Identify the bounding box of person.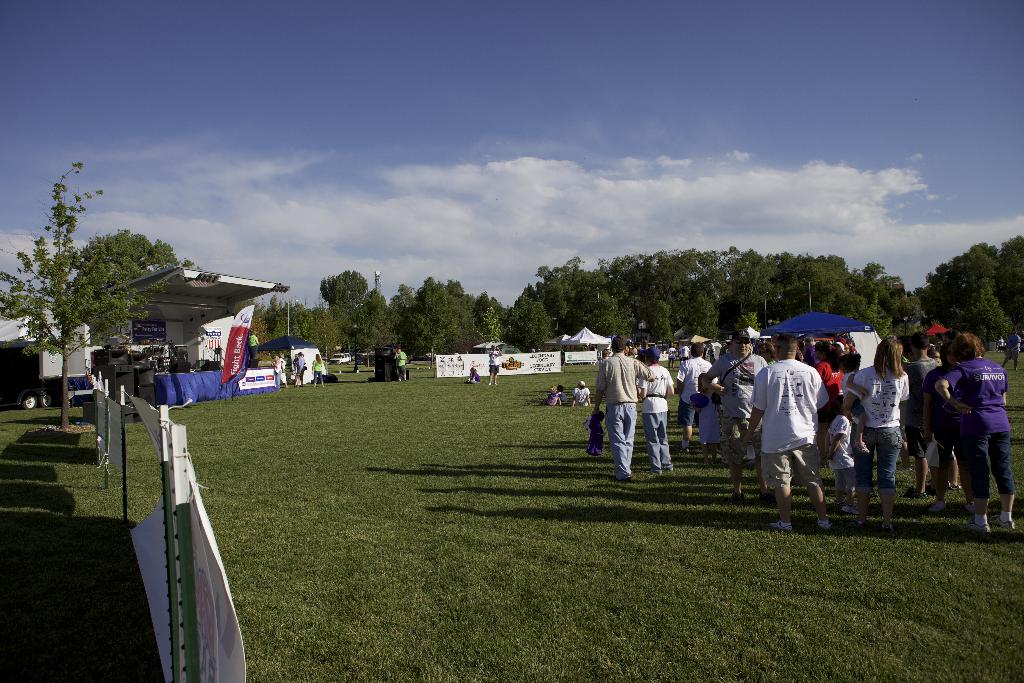
region(248, 329, 261, 358).
